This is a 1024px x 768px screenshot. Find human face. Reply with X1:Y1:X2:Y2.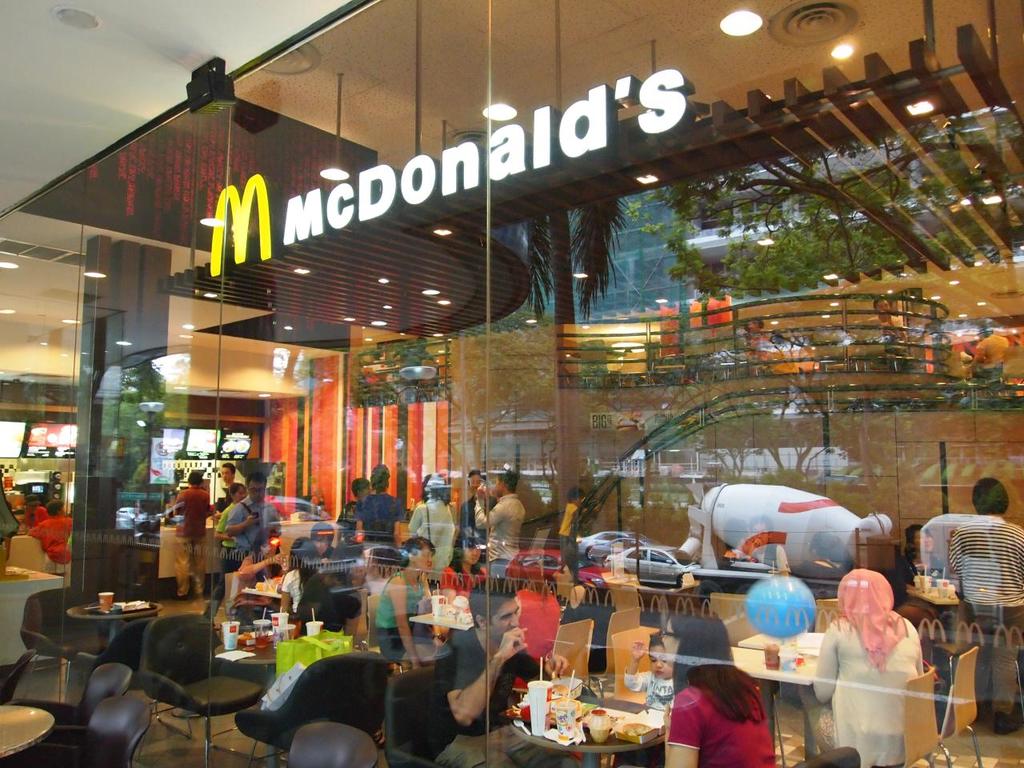
914:534:934:550.
